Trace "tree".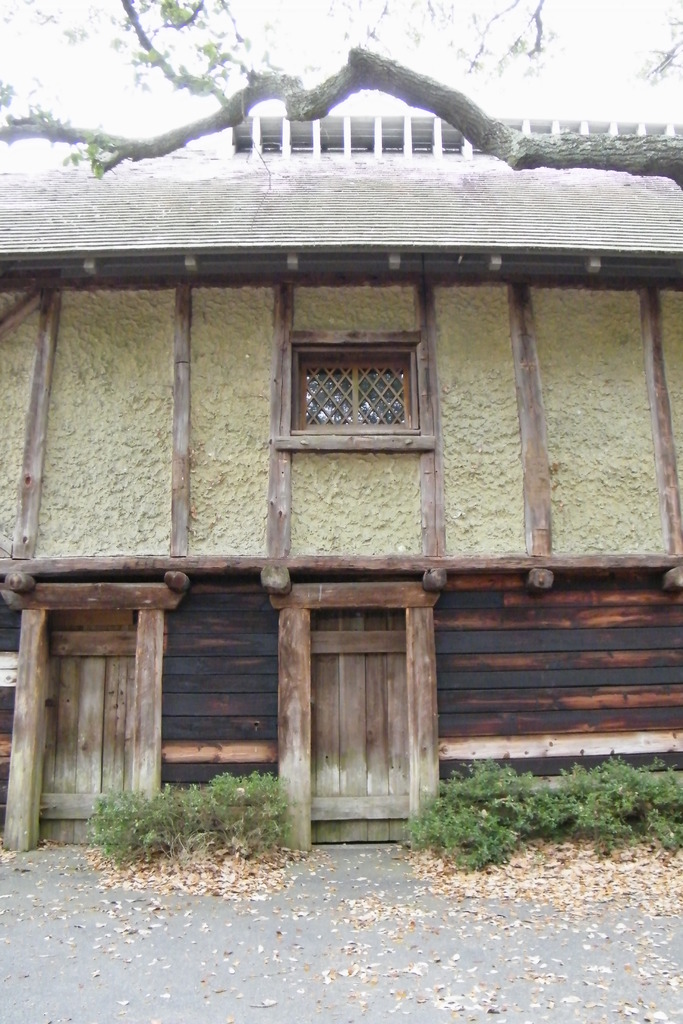
Traced to x1=3 y1=0 x2=682 y2=197.
